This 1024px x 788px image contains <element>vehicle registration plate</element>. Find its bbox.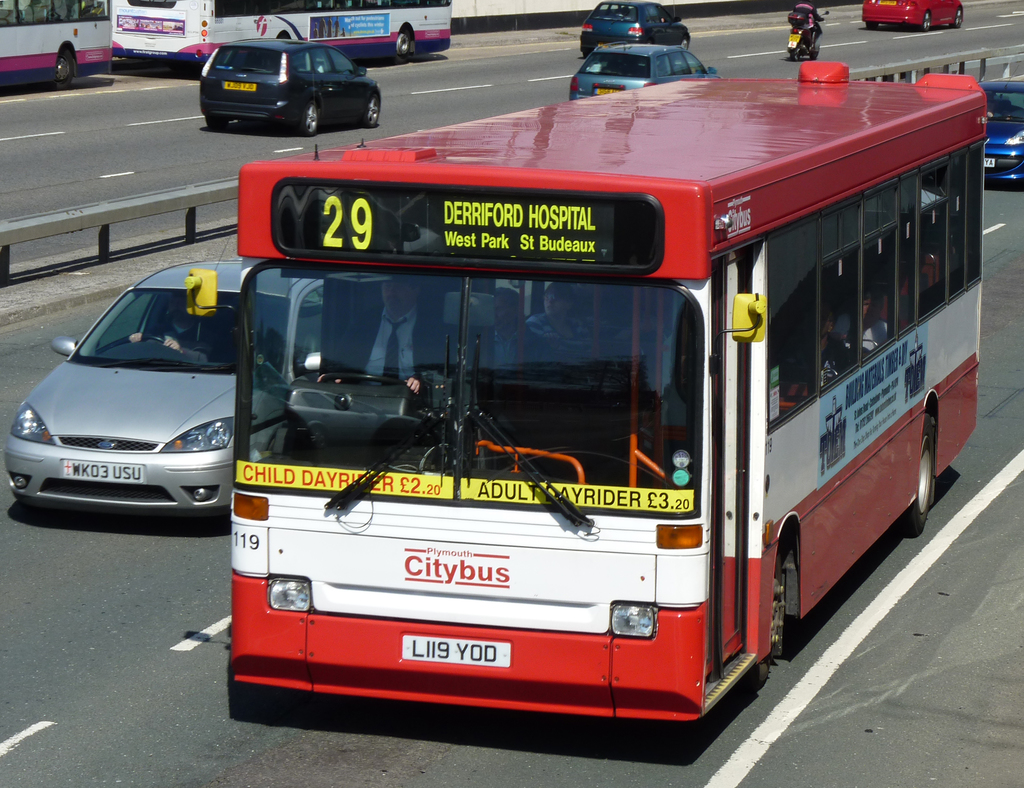
66/460/143/483.
